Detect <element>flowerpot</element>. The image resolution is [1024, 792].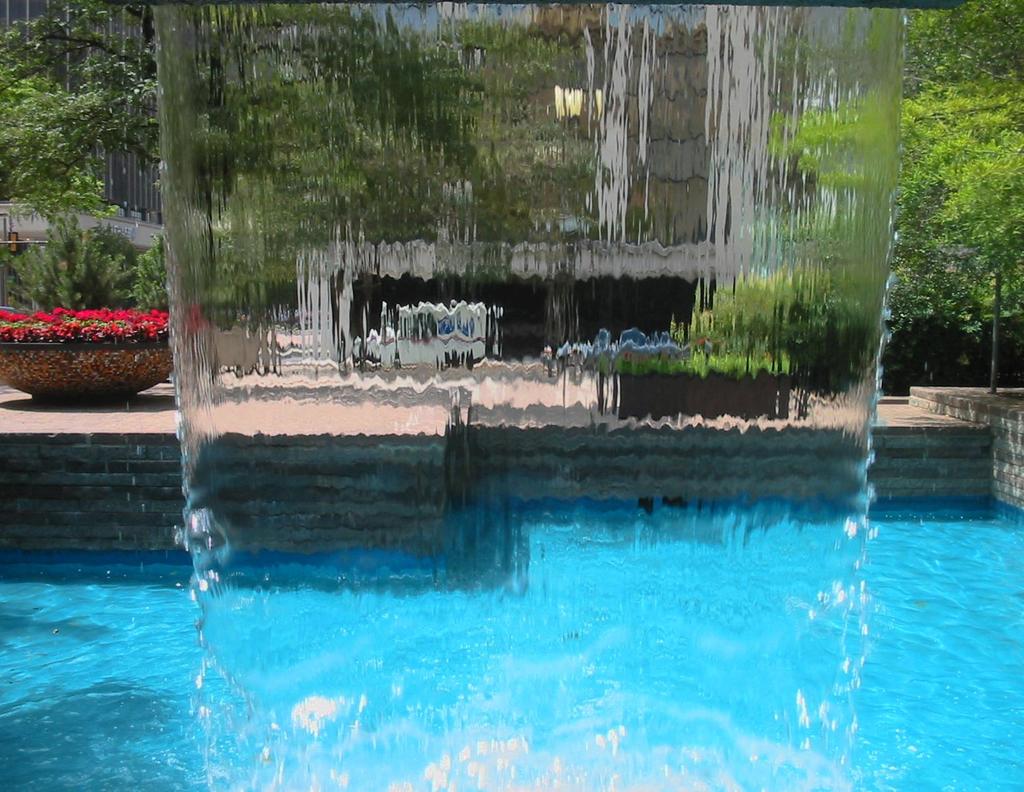
[13, 288, 159, 394].
